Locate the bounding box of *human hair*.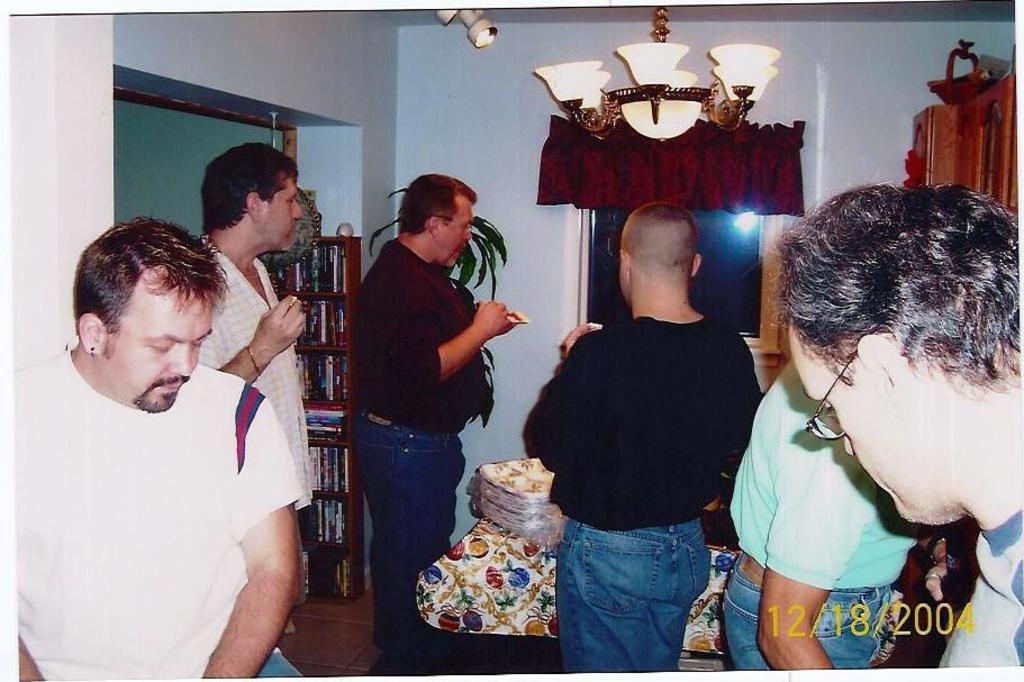
Bounding box: rect(200, 142, 299, 234).
